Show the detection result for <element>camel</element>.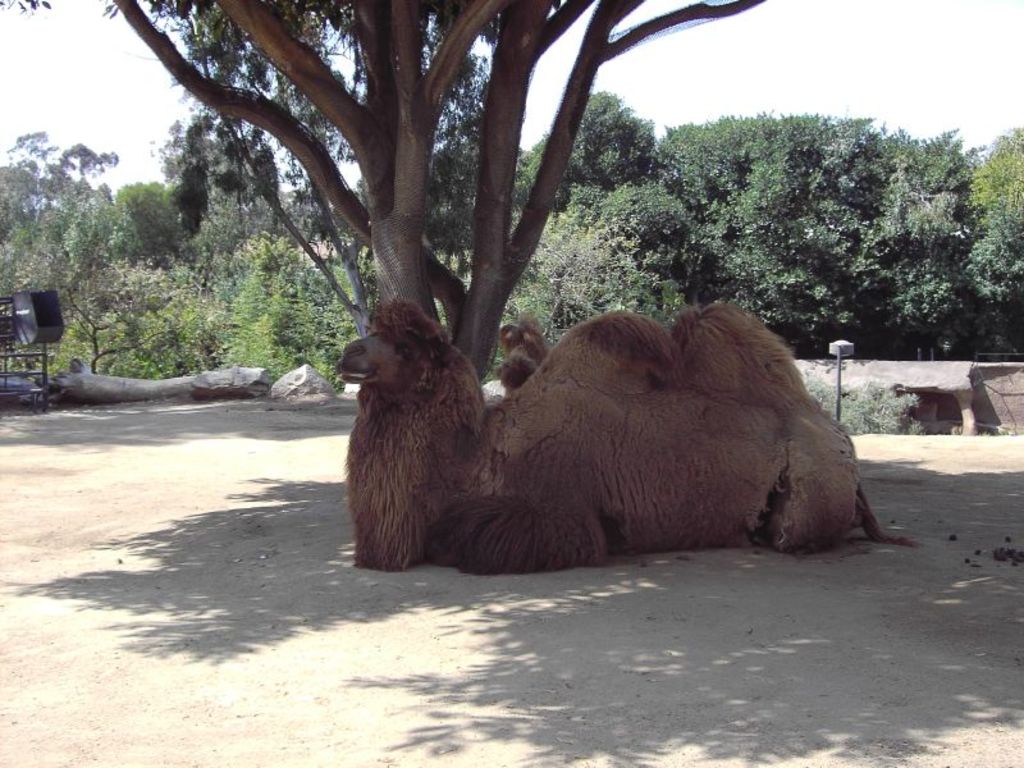
rect(498, 316, 547, 392).
